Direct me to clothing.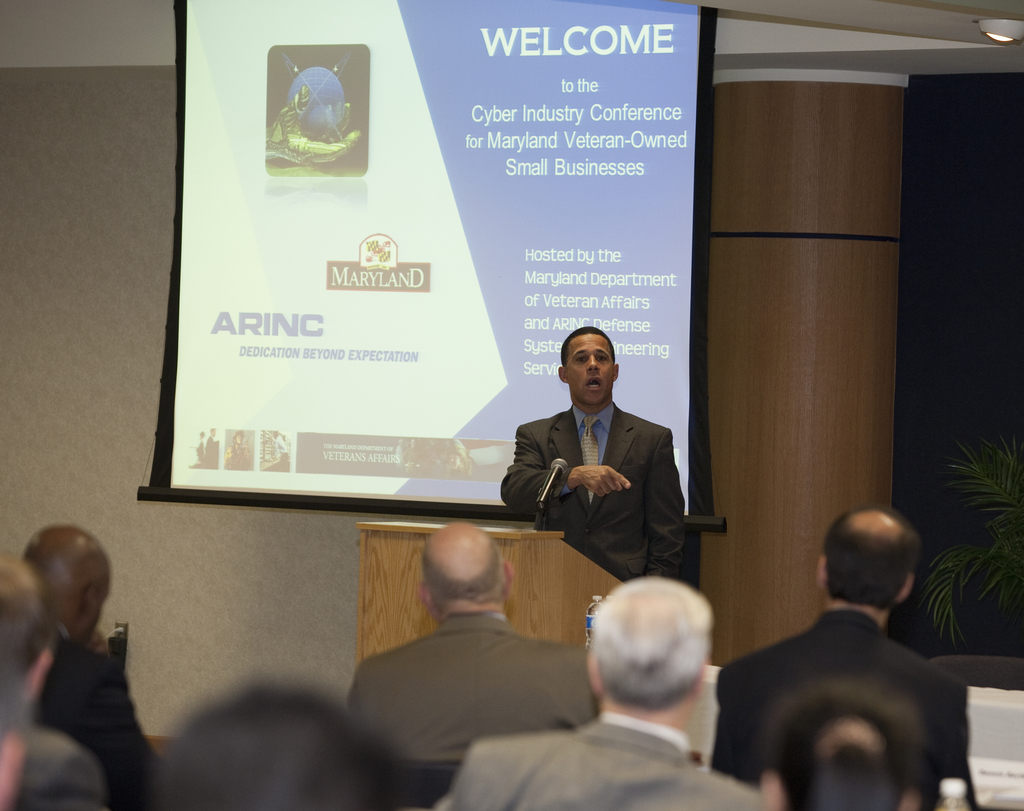
Direction: bbox=(707, 605, 979, 810).
